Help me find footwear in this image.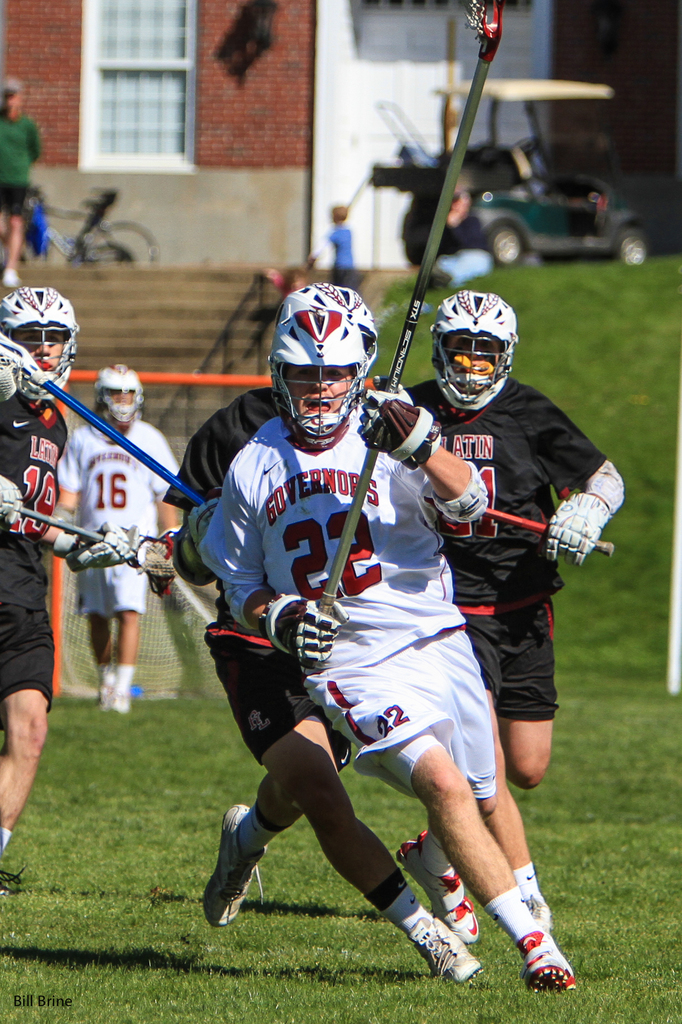
Found it: pyautogui.locateOnScreen(398, 833, 484, 938).
